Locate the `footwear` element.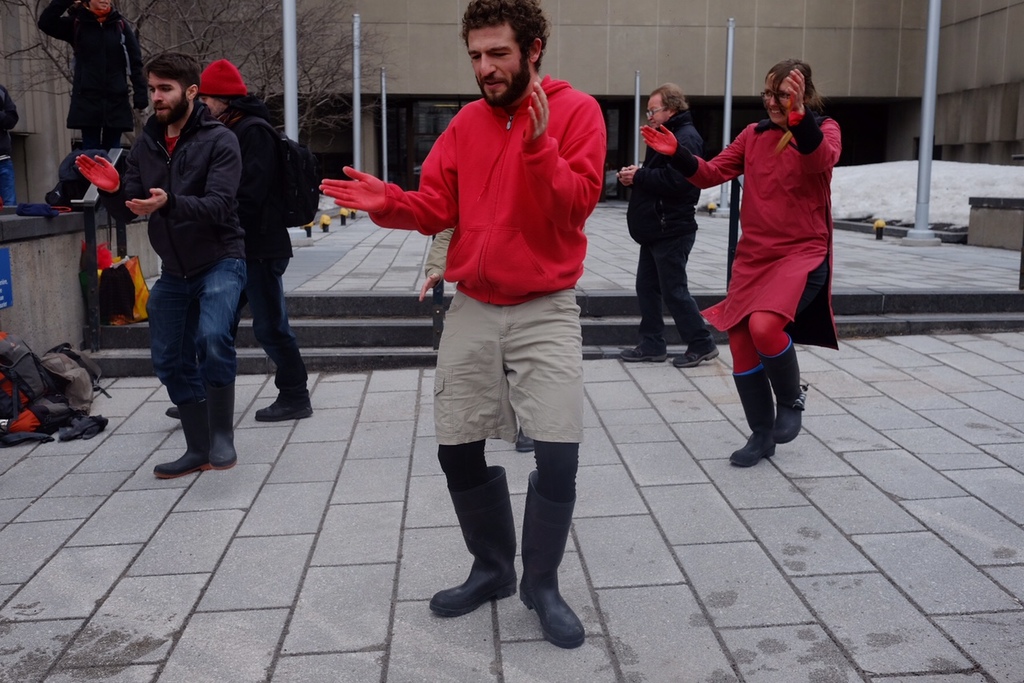
Element bbox: x1=150 y1=405 x2=210 y2=477.
